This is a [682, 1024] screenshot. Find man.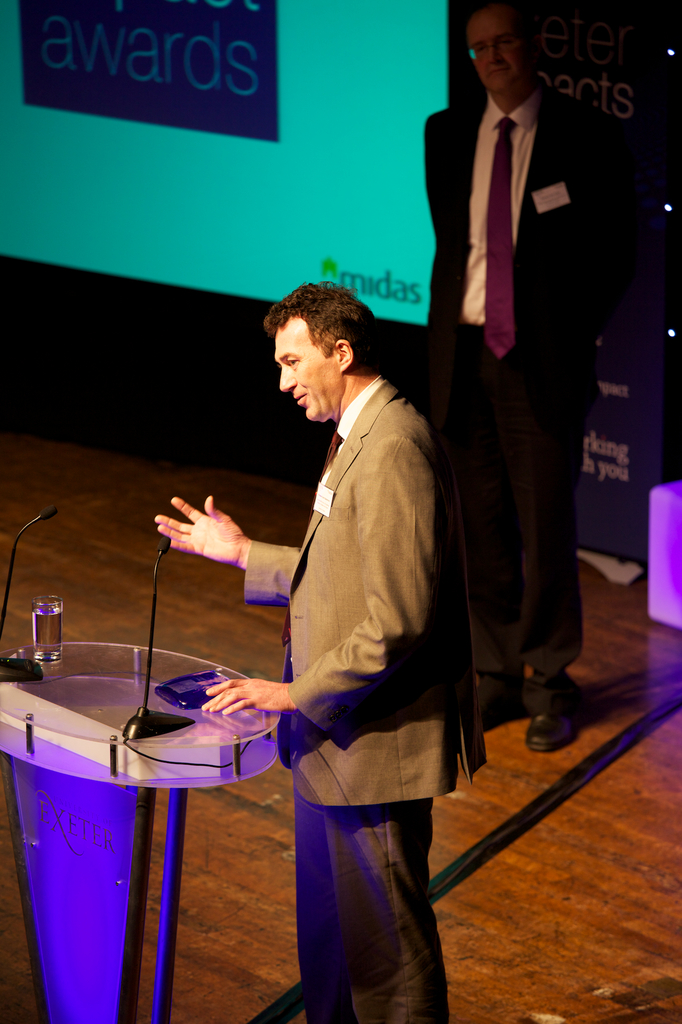
Bounding box: left=203, top=266, right=468, bottom=1004.
